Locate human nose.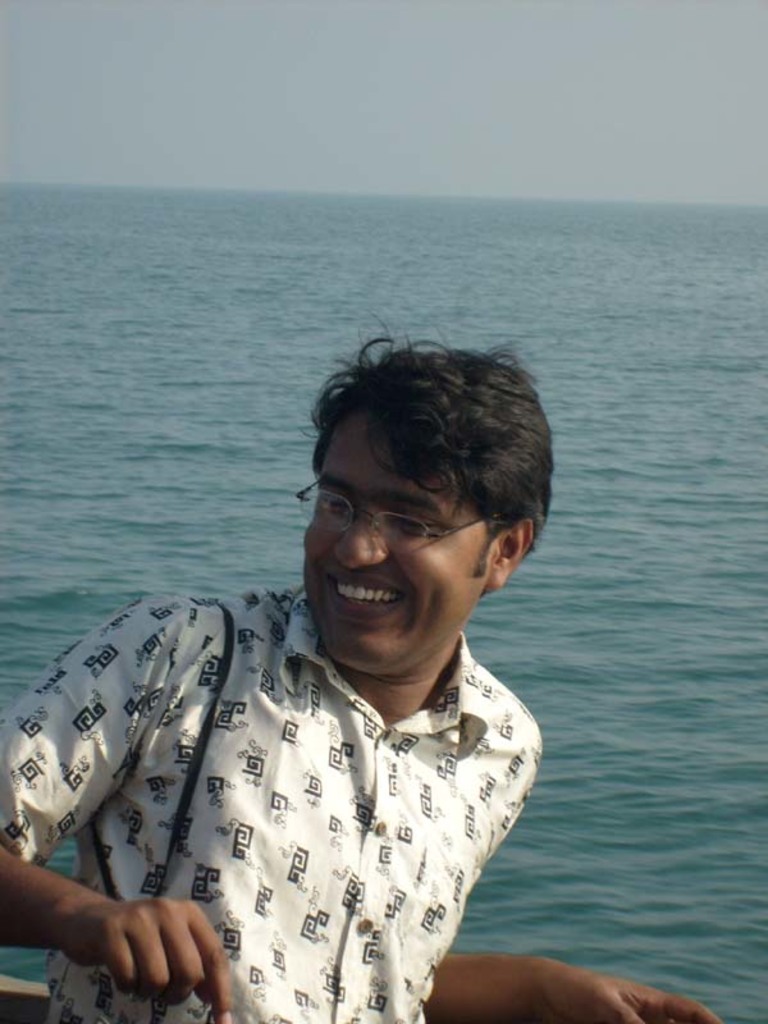
Bounding box: [335,502,385,568].
